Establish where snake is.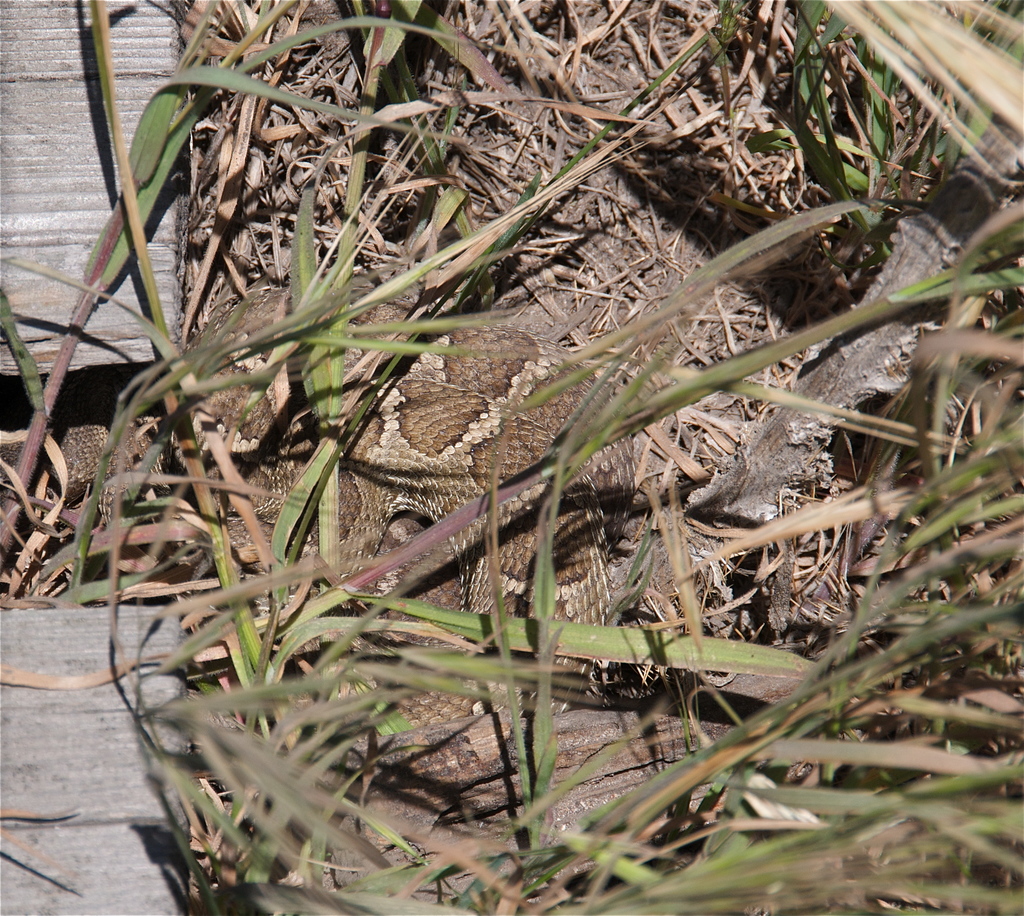
Established at (0, 276, 638, 744).
